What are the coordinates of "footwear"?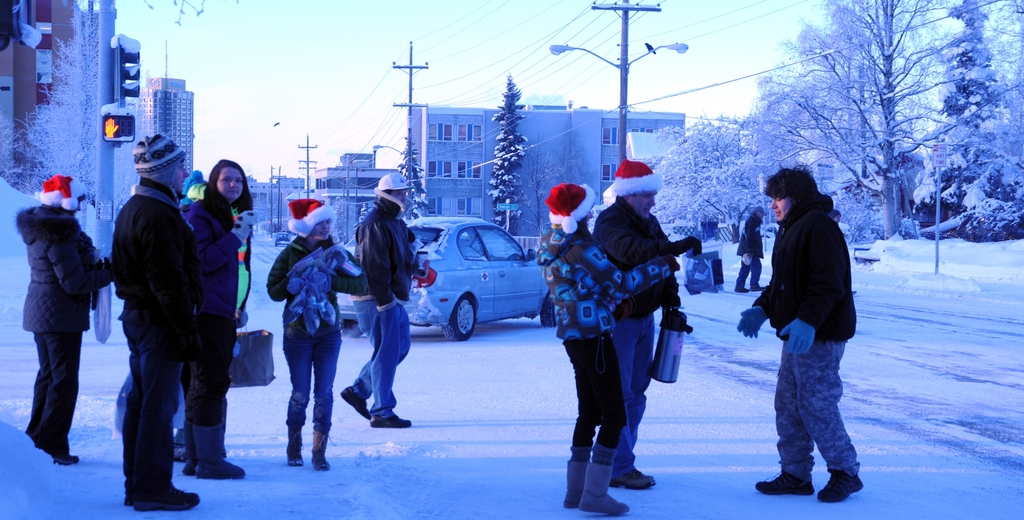
x1=308 y1=432 x2=331 y2=473.
